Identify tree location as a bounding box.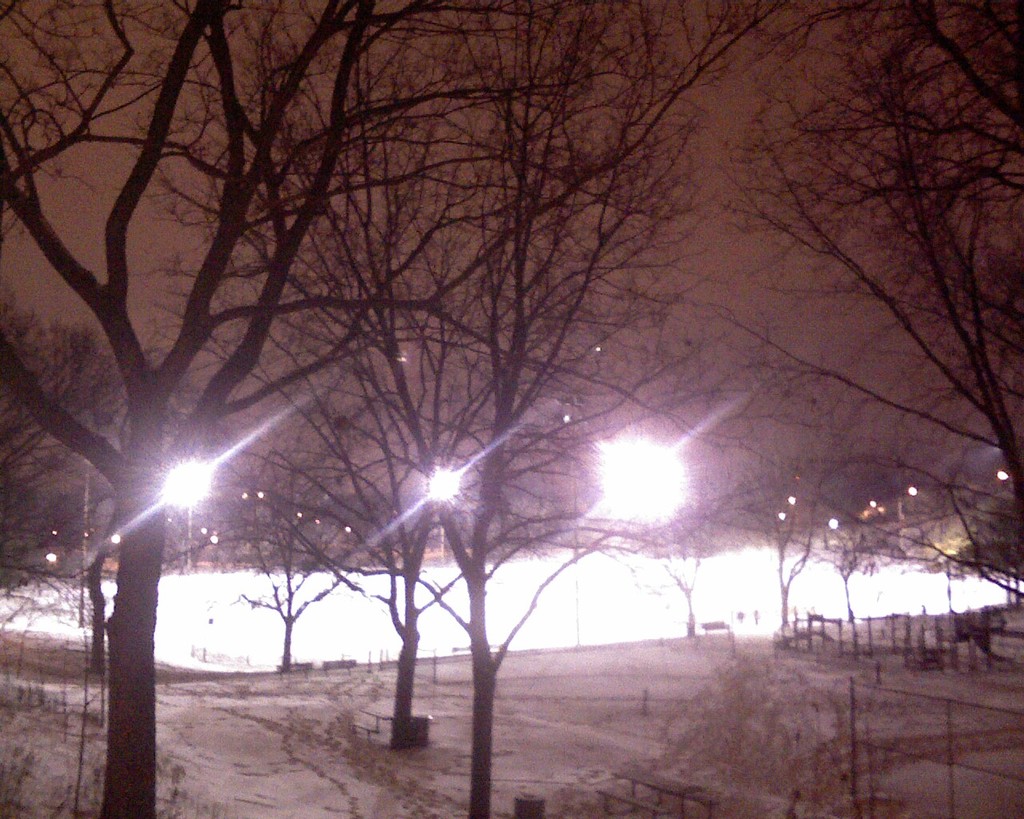
Rect(0, 0, 619, 818).
